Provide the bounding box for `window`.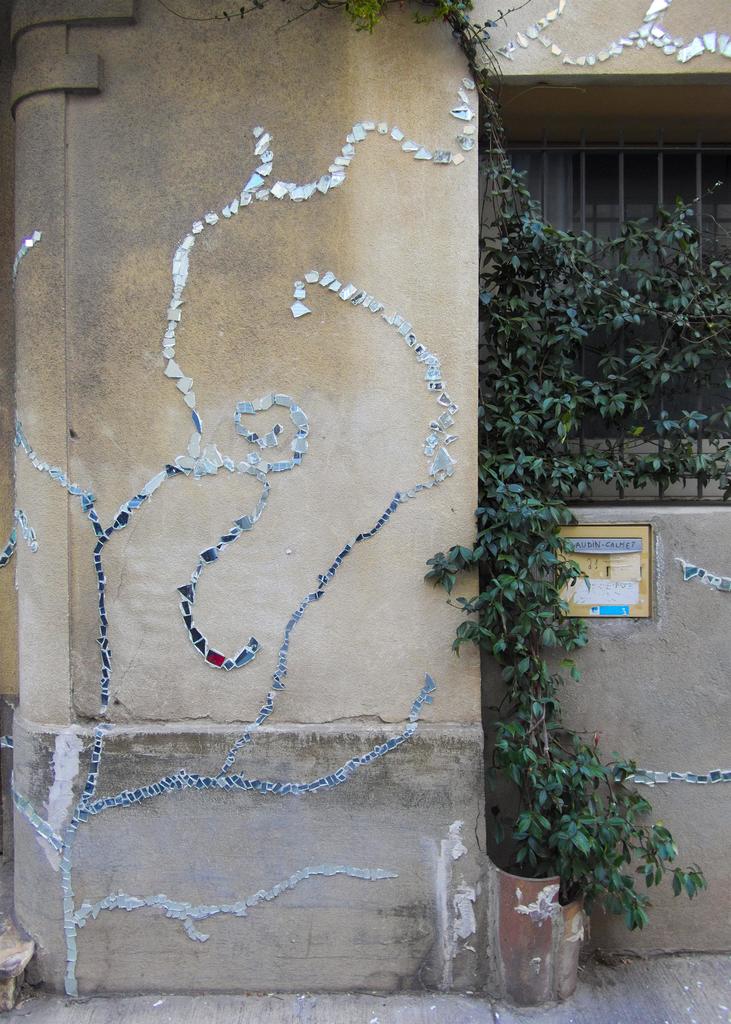
(499, 143, 730, 297).
